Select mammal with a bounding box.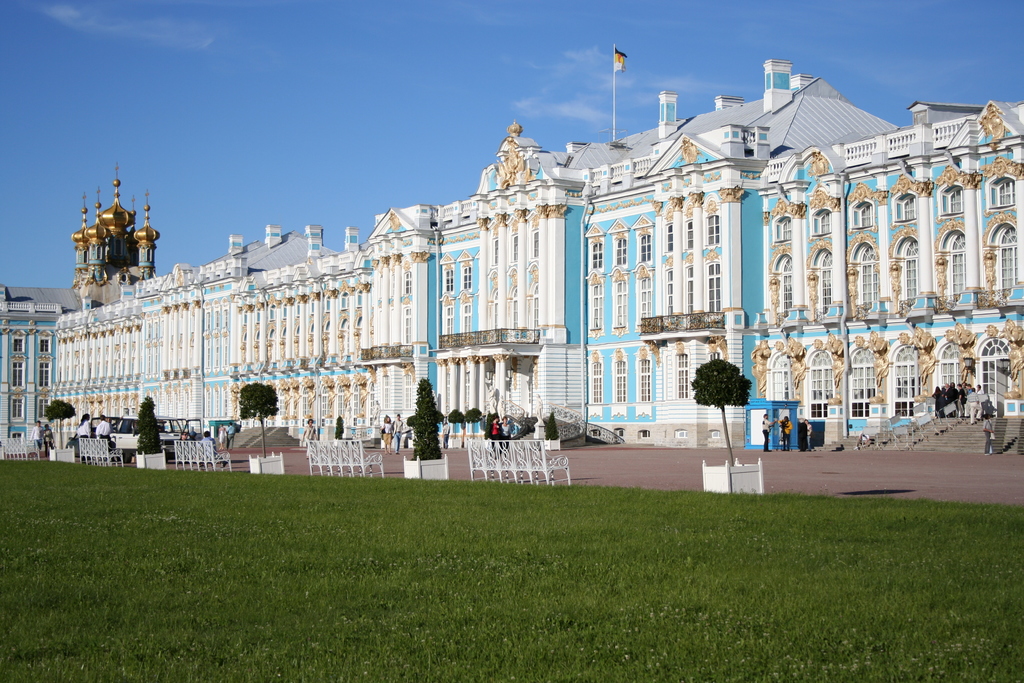
986,411,996,457.
